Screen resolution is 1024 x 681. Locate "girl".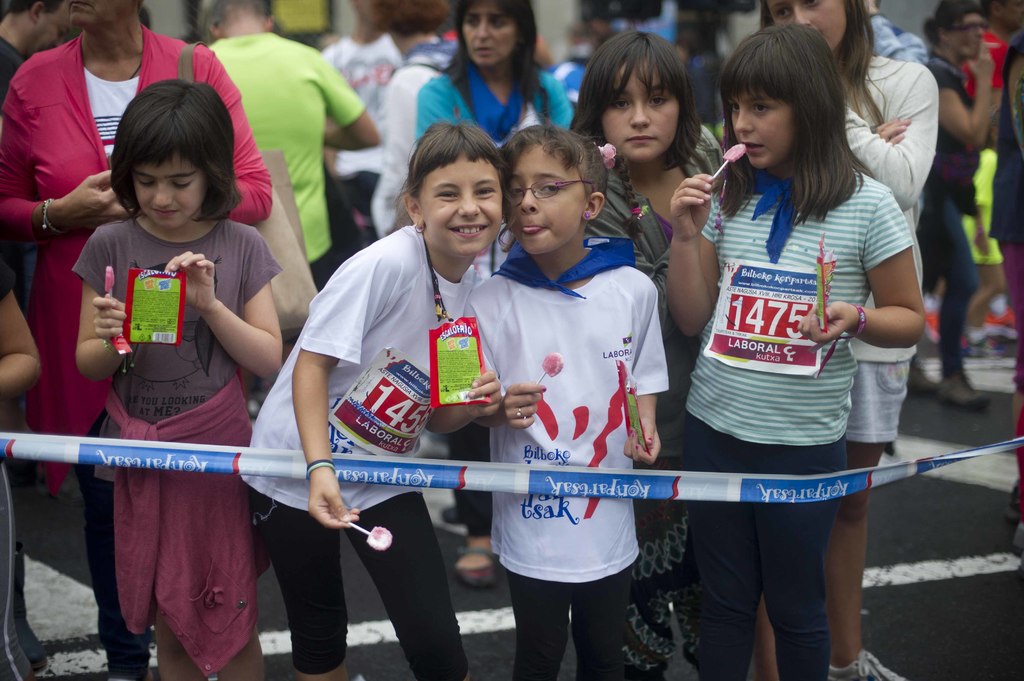
241, 121, 504, 680.
